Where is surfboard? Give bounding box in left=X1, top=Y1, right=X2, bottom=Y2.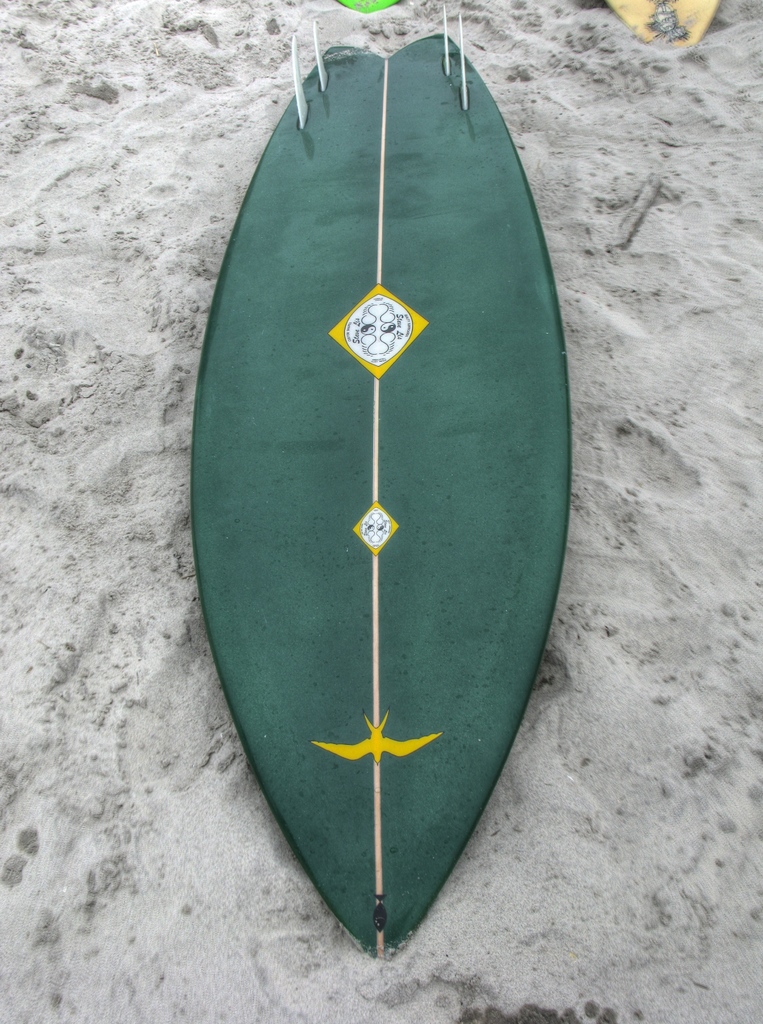
left=185, top=4, right=574, bottom=963.
